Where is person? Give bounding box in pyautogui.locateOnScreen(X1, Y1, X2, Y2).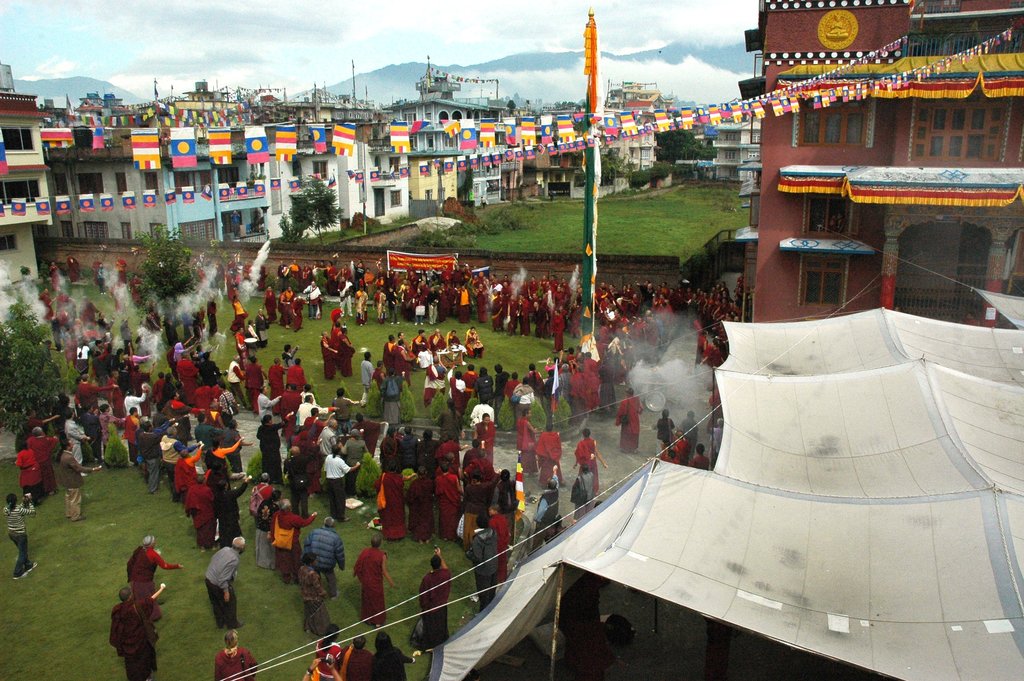
pyautogui.locateOnScreen(204, 296, 218, 341).
